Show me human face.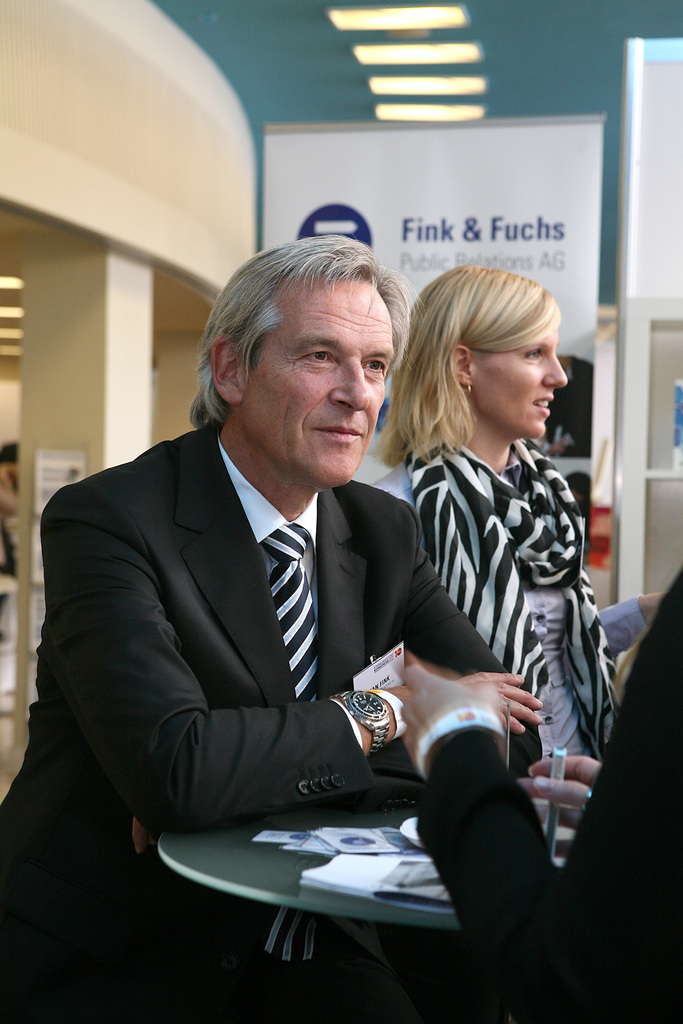
human face is here: {"left": 249, "top": 271, "right": 393, "bottom": 489}.
